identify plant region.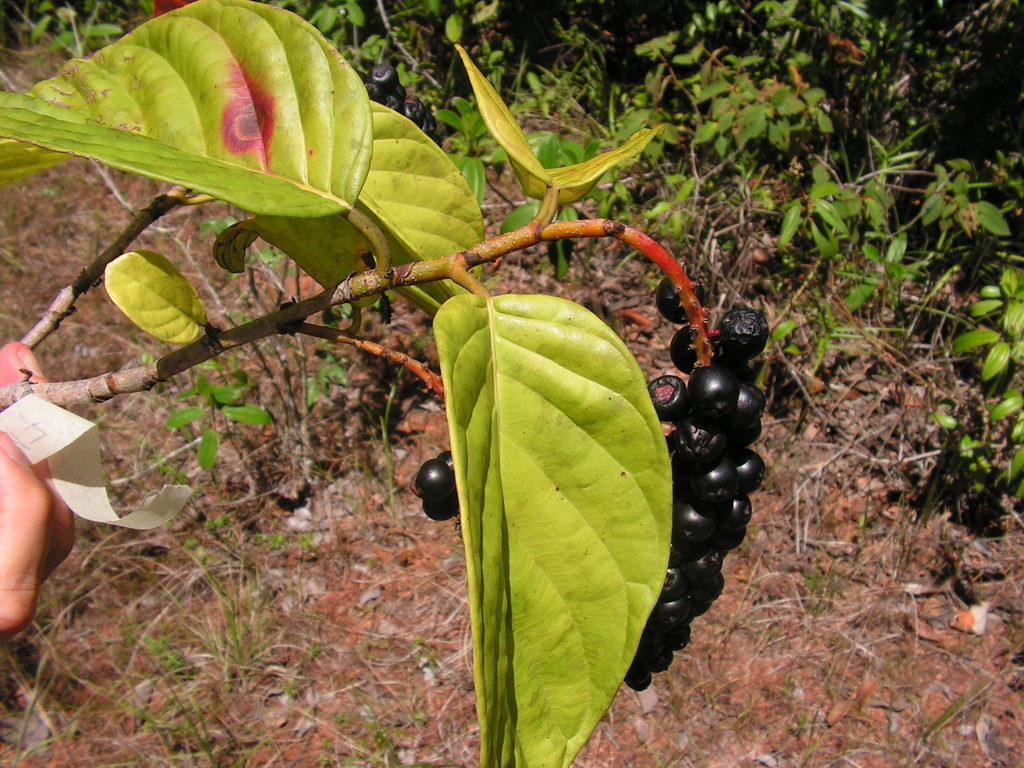
Region: 924:266:1023:520.
